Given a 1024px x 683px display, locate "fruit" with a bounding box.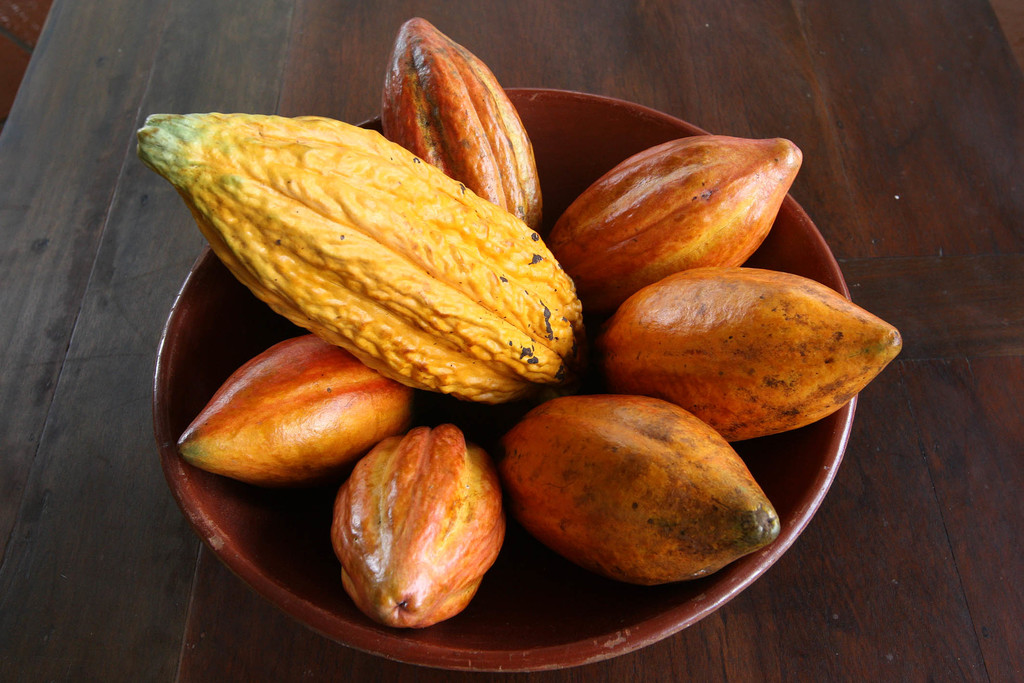
Located: [333,427,518,639].
